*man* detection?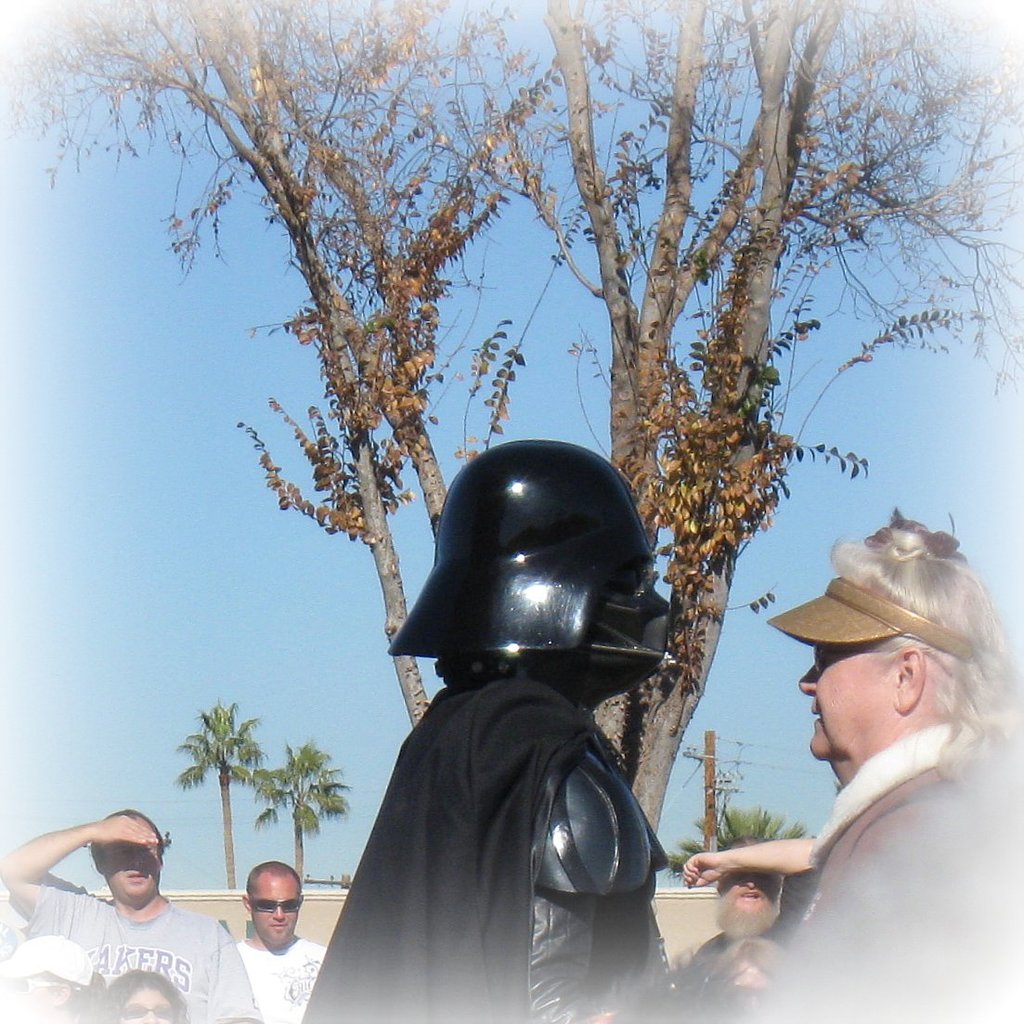
649,830,830,985
